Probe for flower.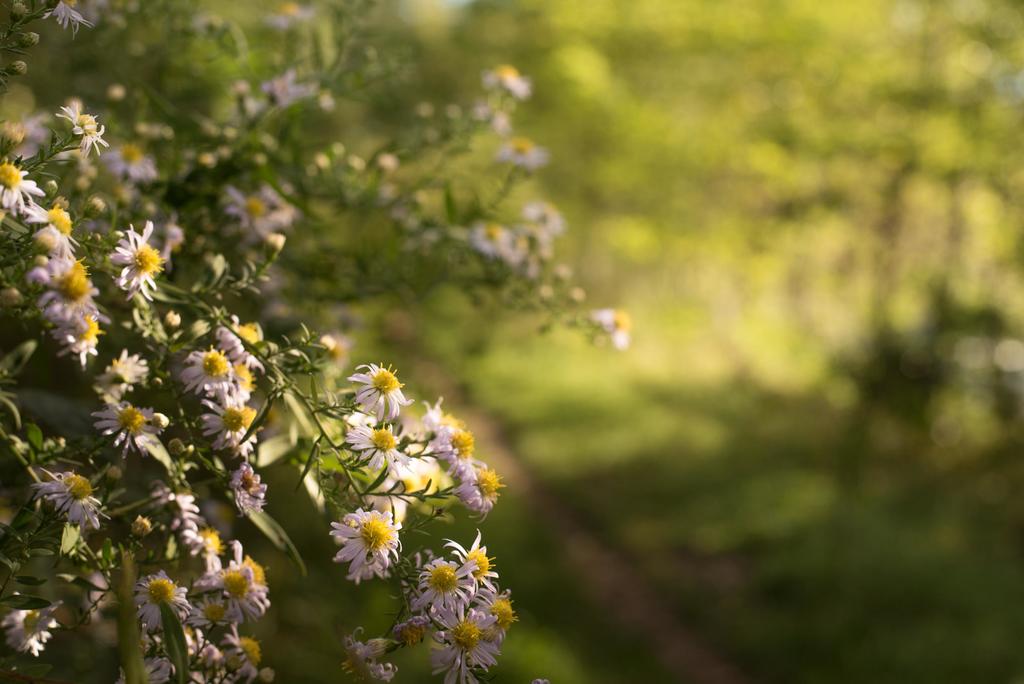
Probe result: 84 384 173 448.
